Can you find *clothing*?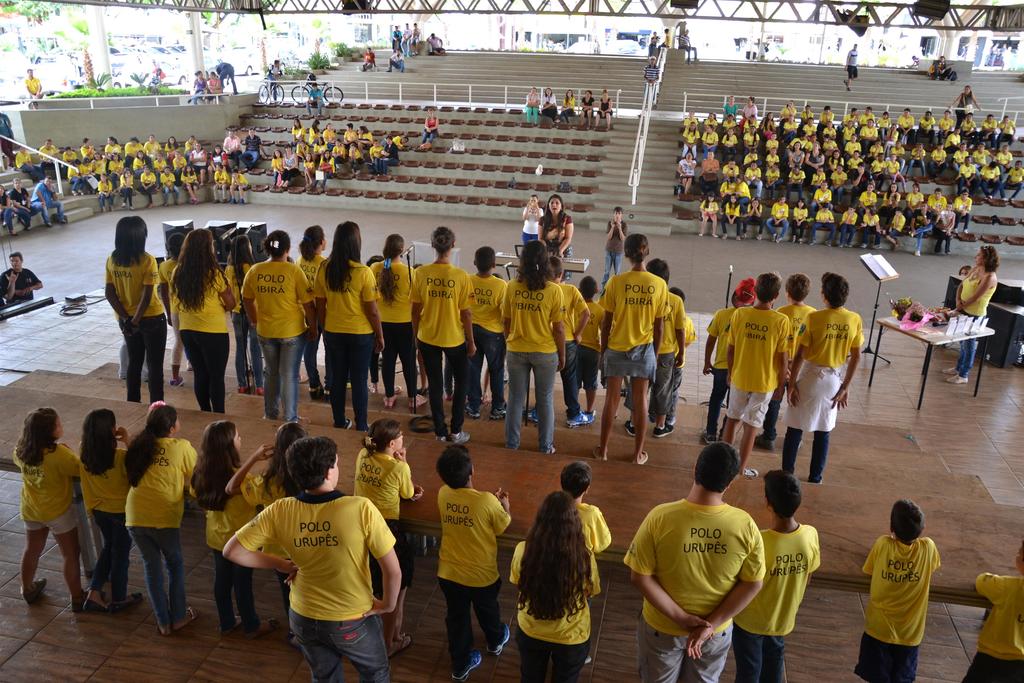
Yes, bounding box: (571,495,612,579).
